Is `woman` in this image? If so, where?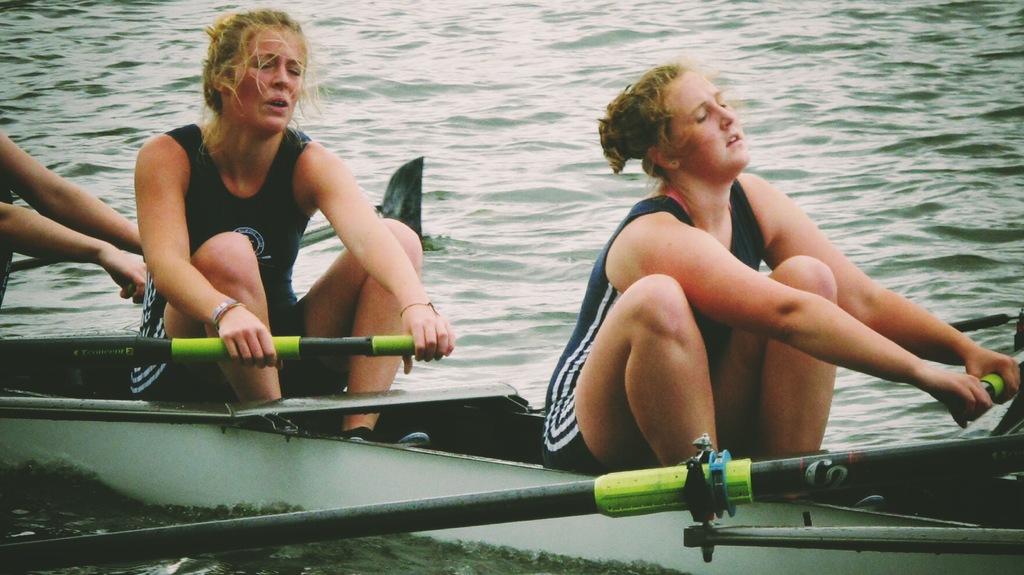
Yes, at region(106, 24, 415, 394).
